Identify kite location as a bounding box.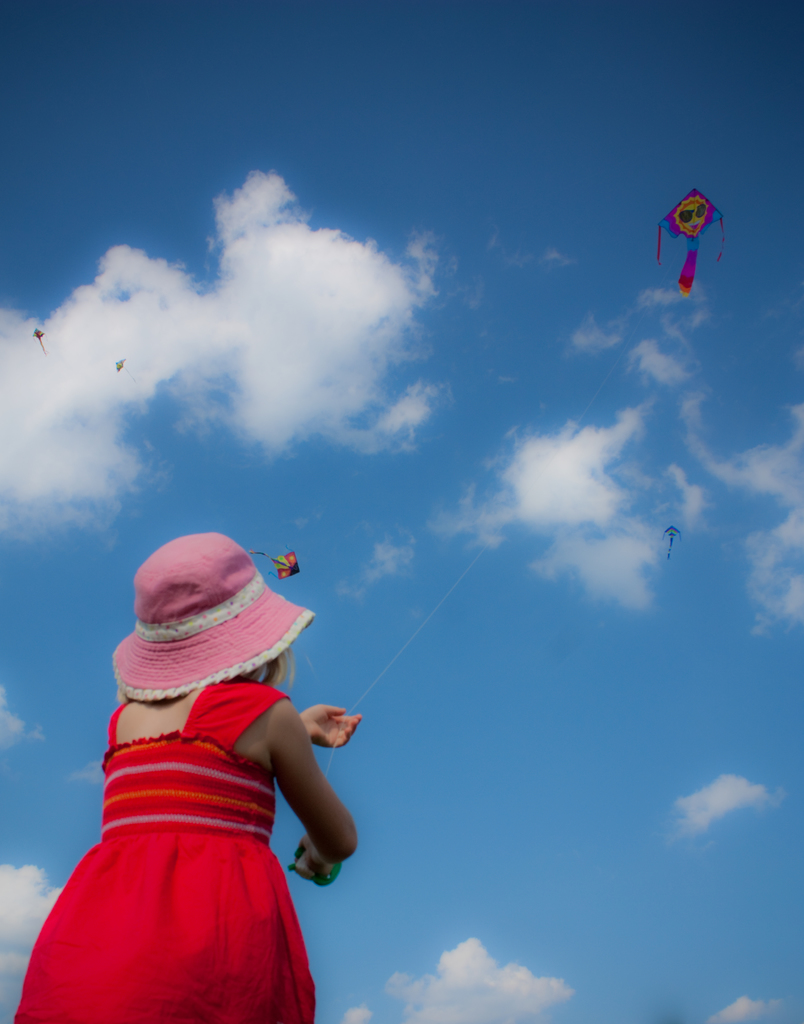
[245, 547, 303, 583].
